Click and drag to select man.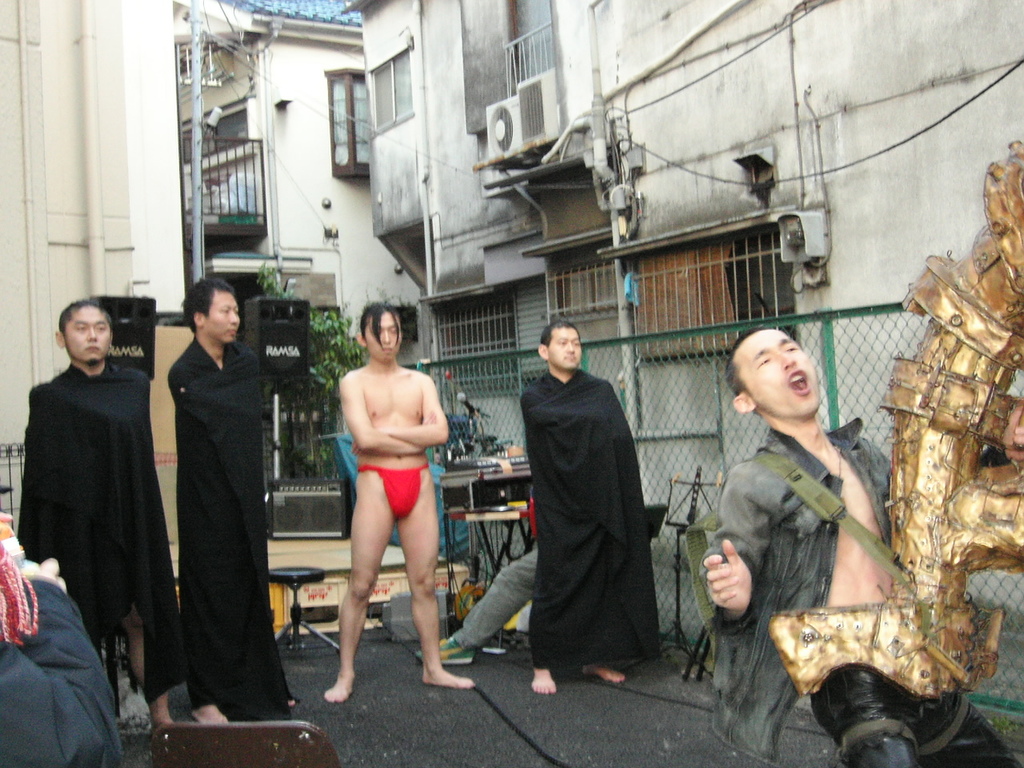
Selection: [185,273,305,735].
